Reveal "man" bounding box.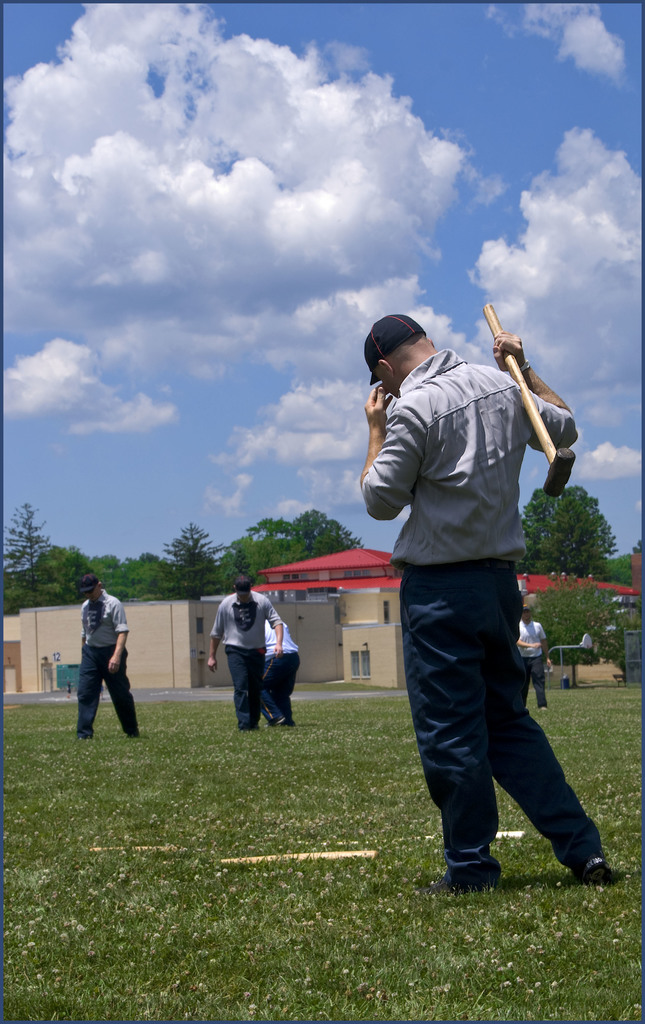
Revealed: {"x1": 513, "y1": 601, "x2": 552, "y2": 713}.
